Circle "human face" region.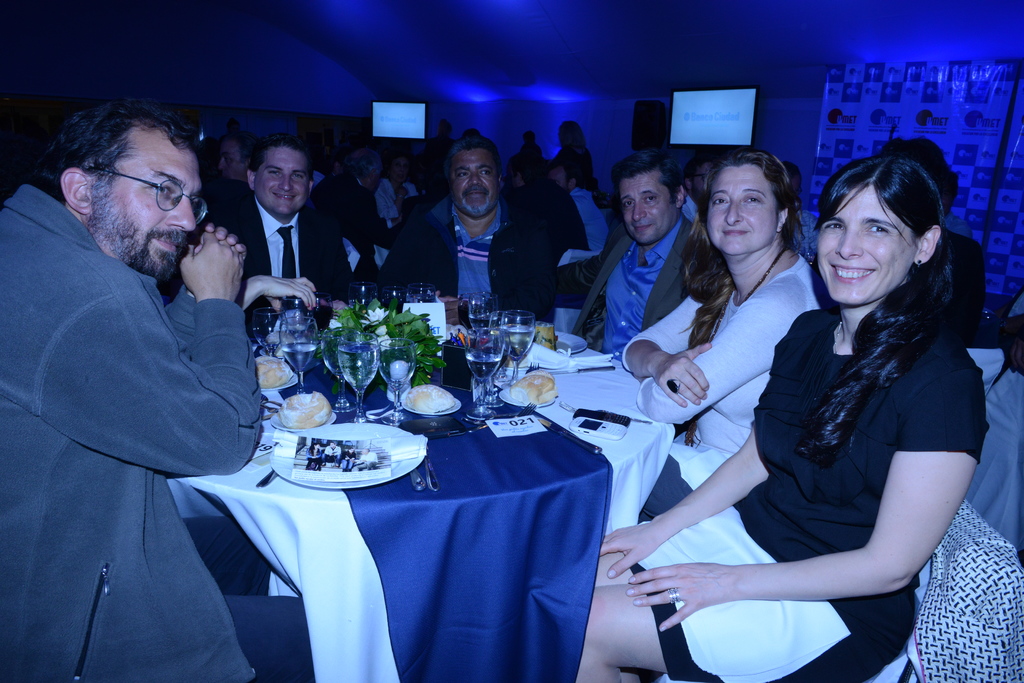
Region: region(90, 147, 204, 275).
